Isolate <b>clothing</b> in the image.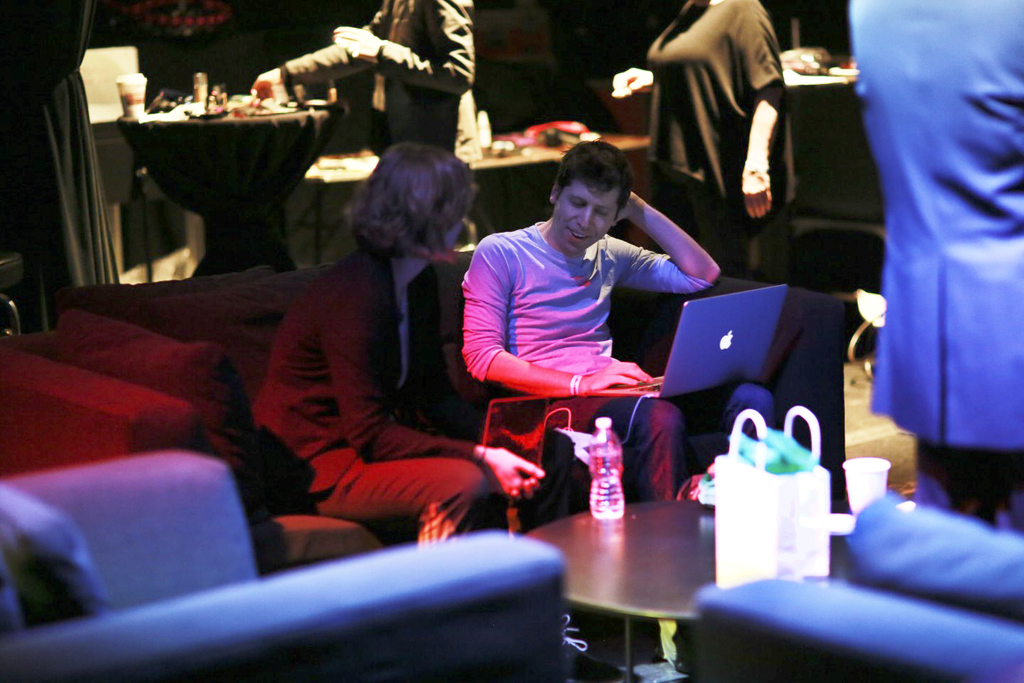
Isolated region: rect(251, 258, 535, 542).
